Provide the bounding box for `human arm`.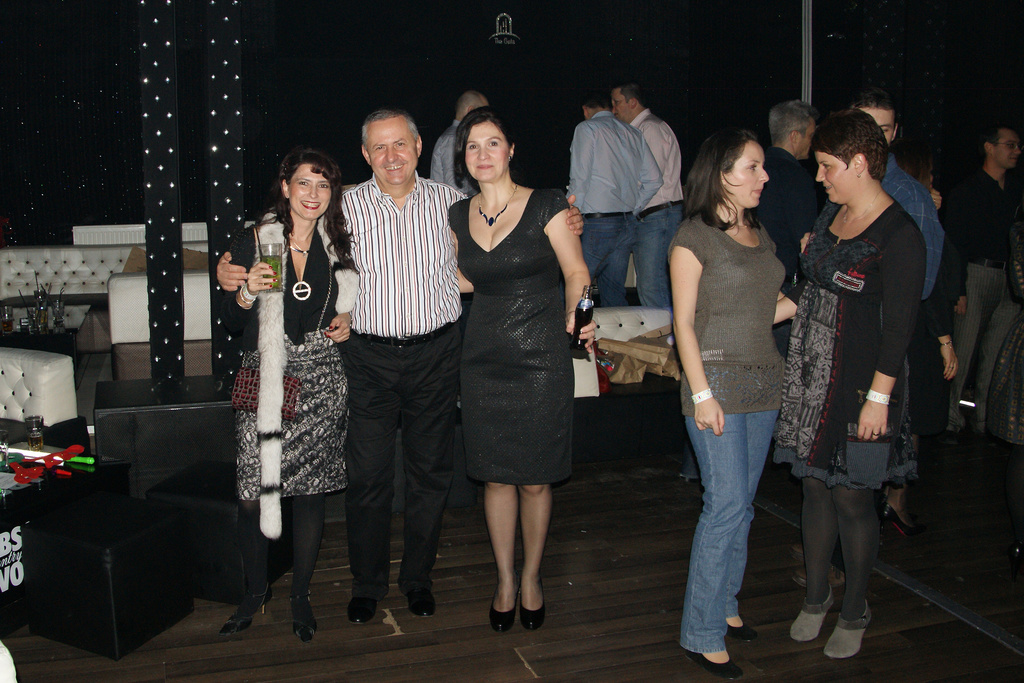
<bbox>776, 231, 811, 302</bbox>.
